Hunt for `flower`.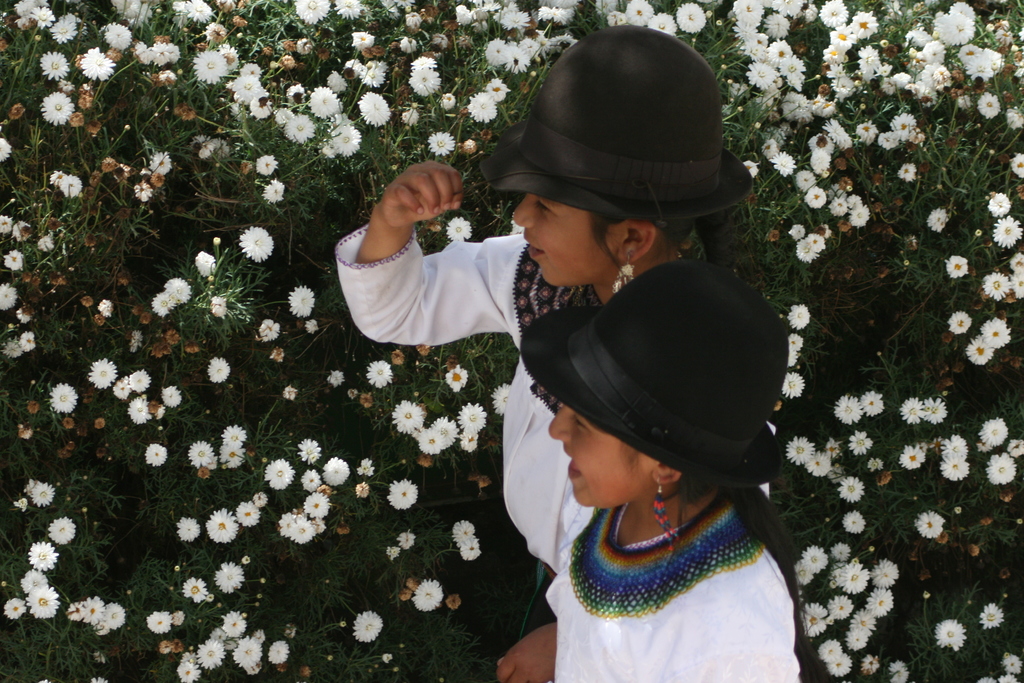
Hunted down at [788, 346, 800, 367].
